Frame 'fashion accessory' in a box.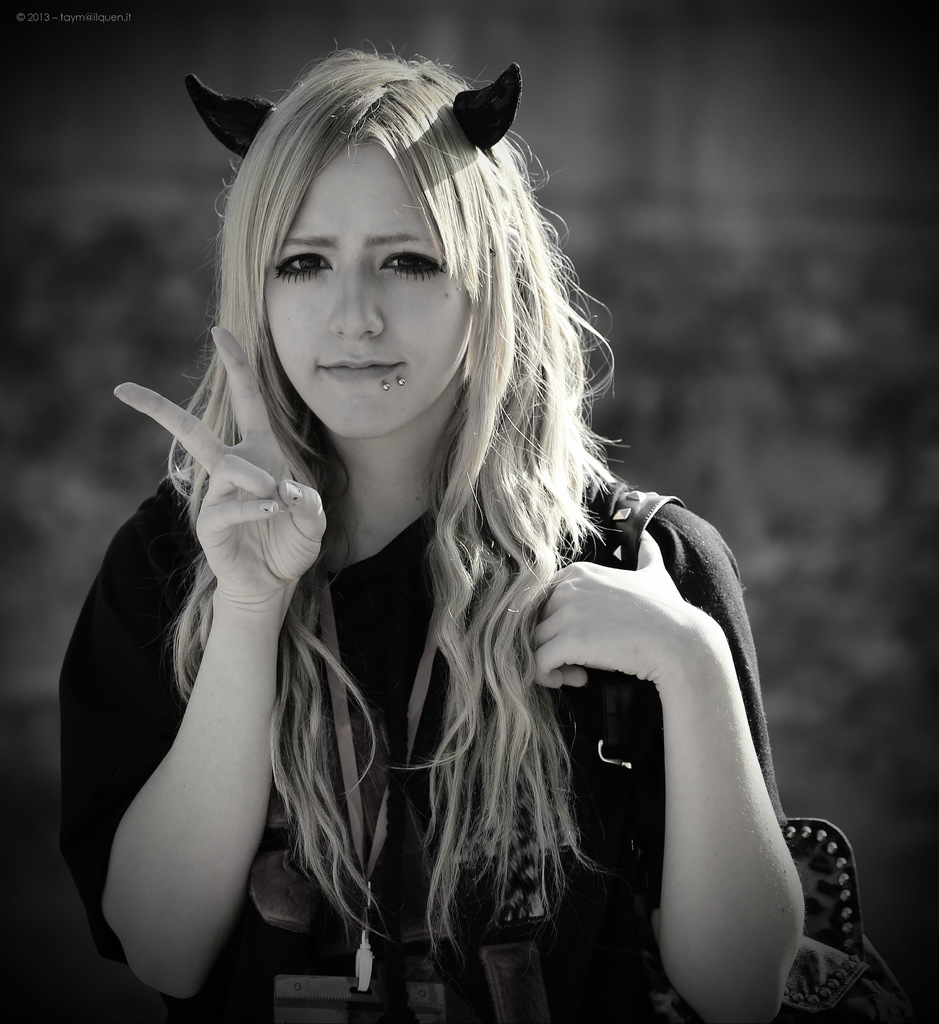
BBox(185, 71, 278, 159).
